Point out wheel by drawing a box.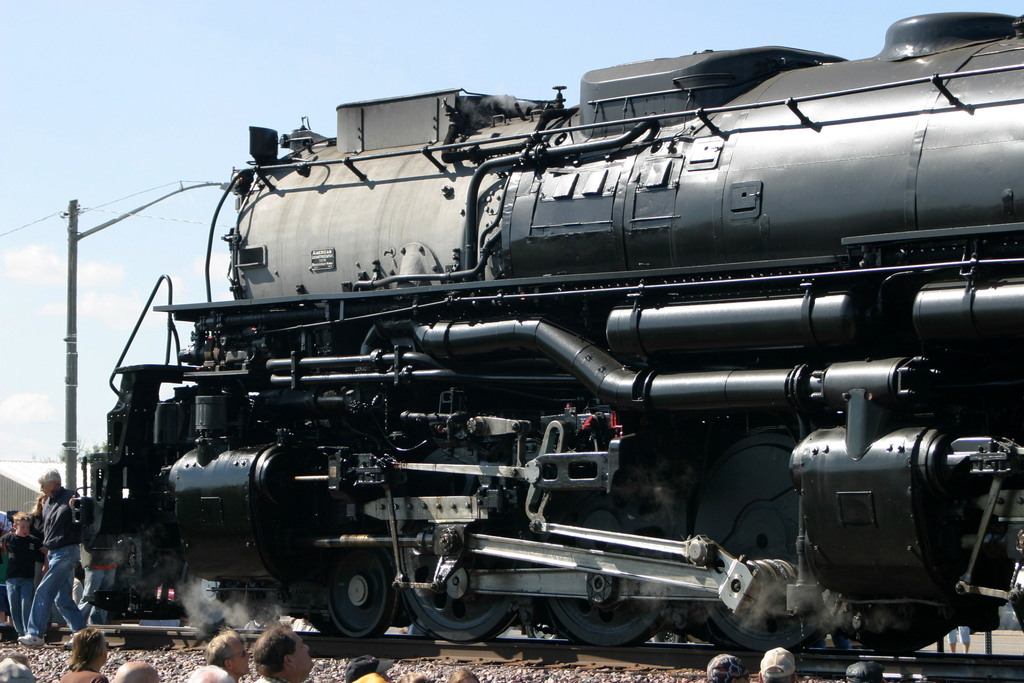
Rect(404, 541, 513, 643).
